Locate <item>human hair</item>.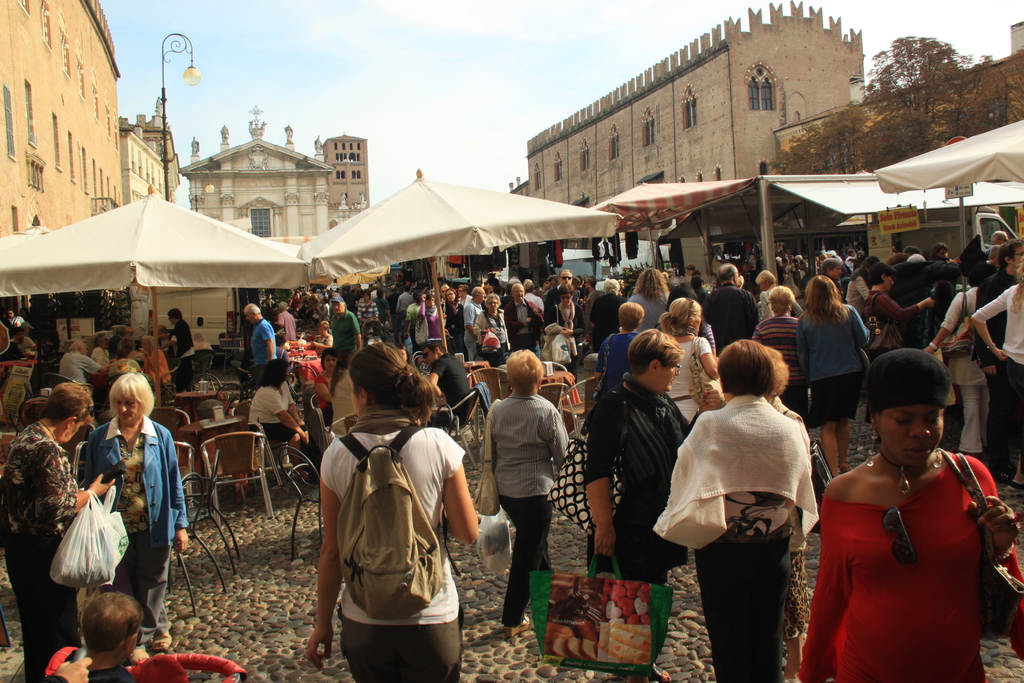
Bounding box: detection(424, 342, 445, 358).
